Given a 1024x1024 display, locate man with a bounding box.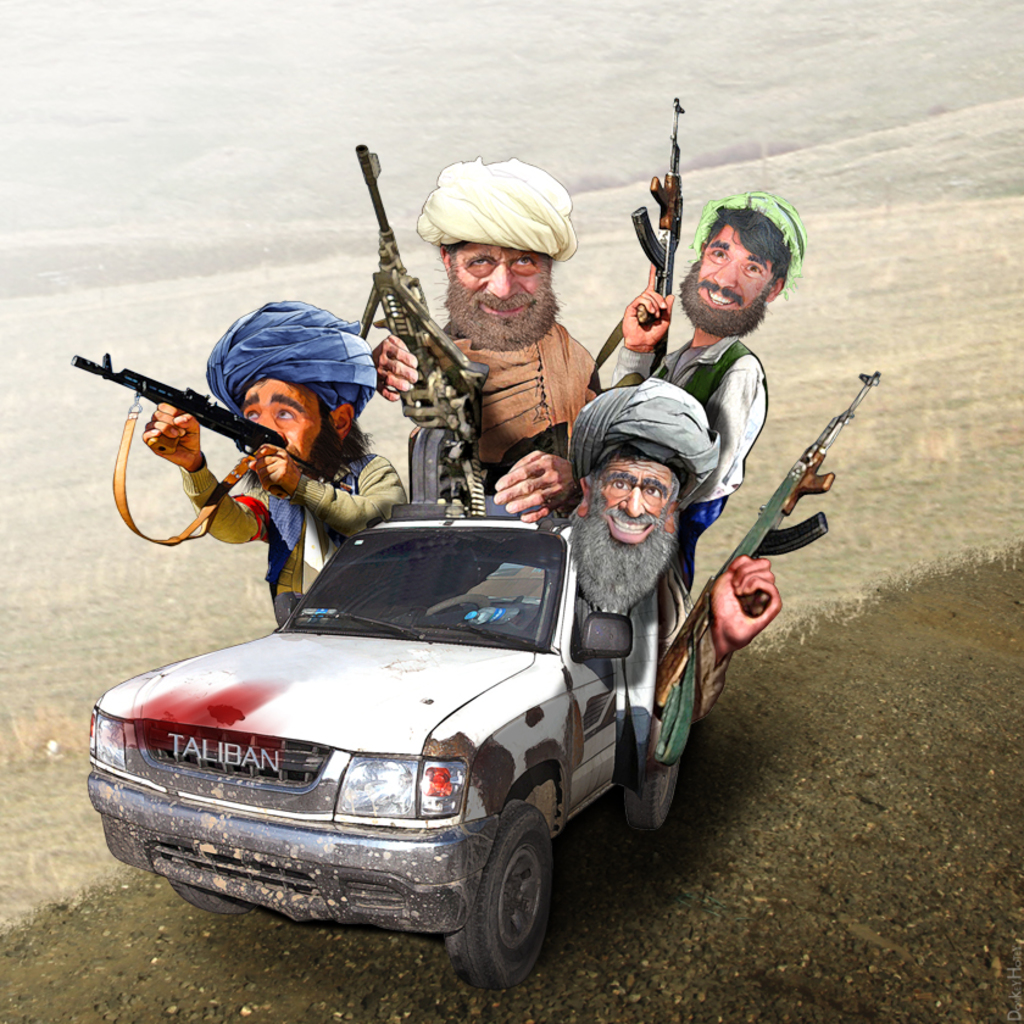
Located: box(372, 160, 597, 511).
